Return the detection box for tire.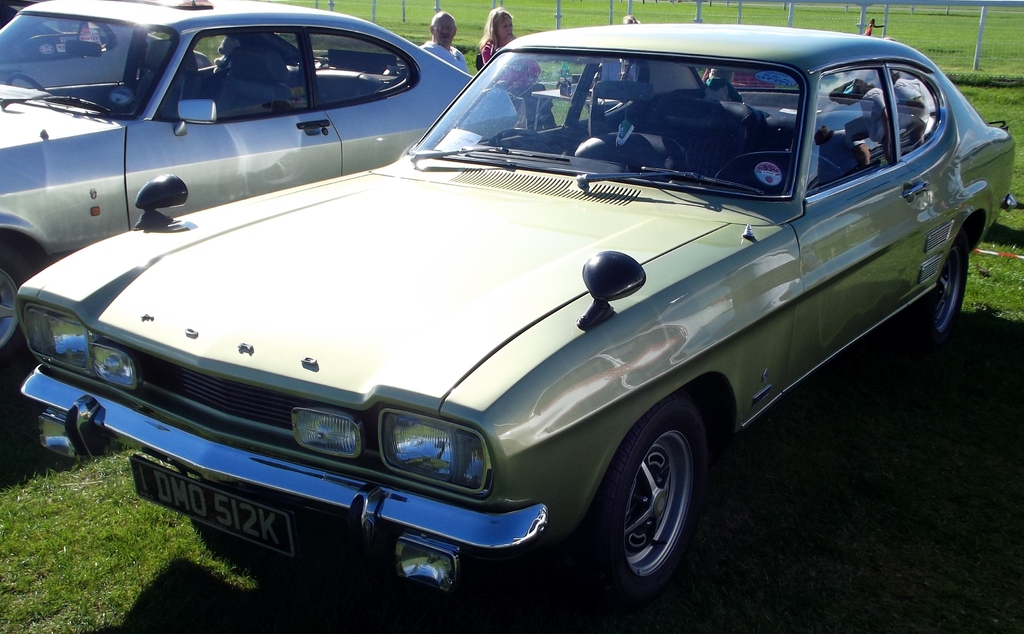
pyautogui.locateOnScreen(577, 388, 710, 601).
